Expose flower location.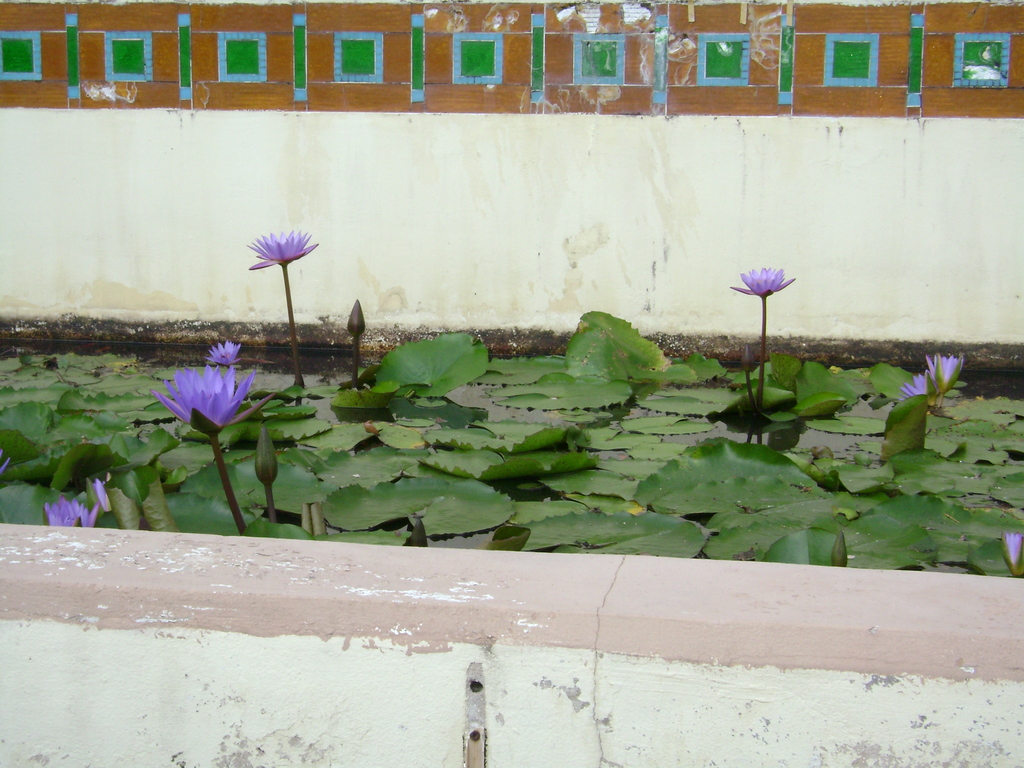
Exposed at box=[151, 333, 255, 439].
